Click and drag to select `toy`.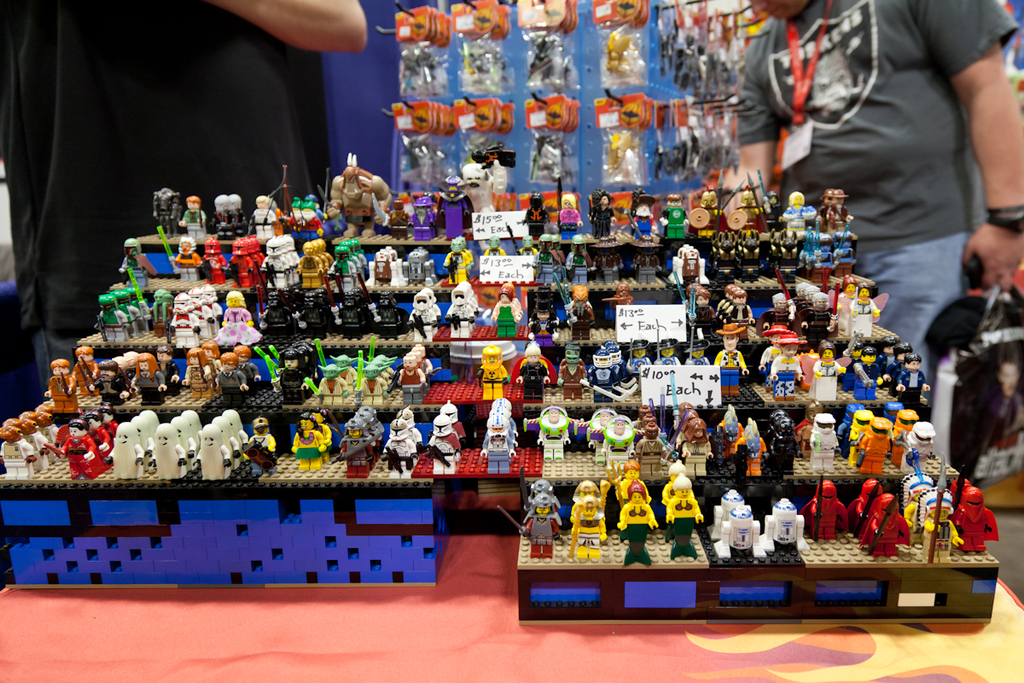
Selection: x1=615, y1=477, x2=656, y2=565.
